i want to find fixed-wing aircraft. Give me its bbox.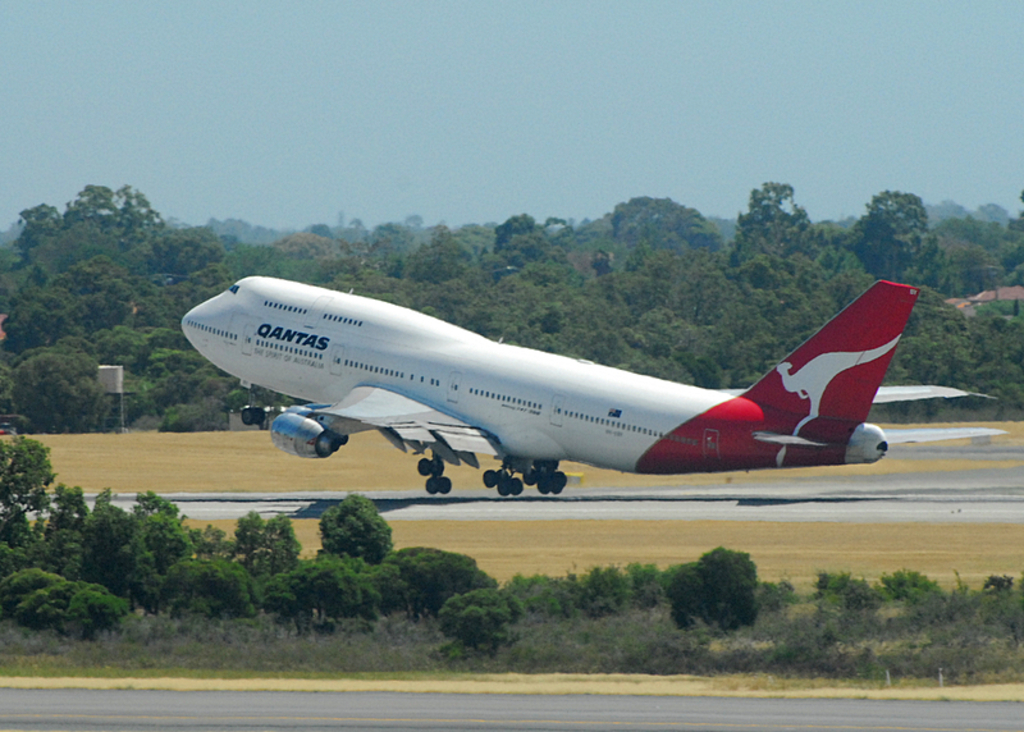
[x1=182, y1=276, x2=922, y2=498].
